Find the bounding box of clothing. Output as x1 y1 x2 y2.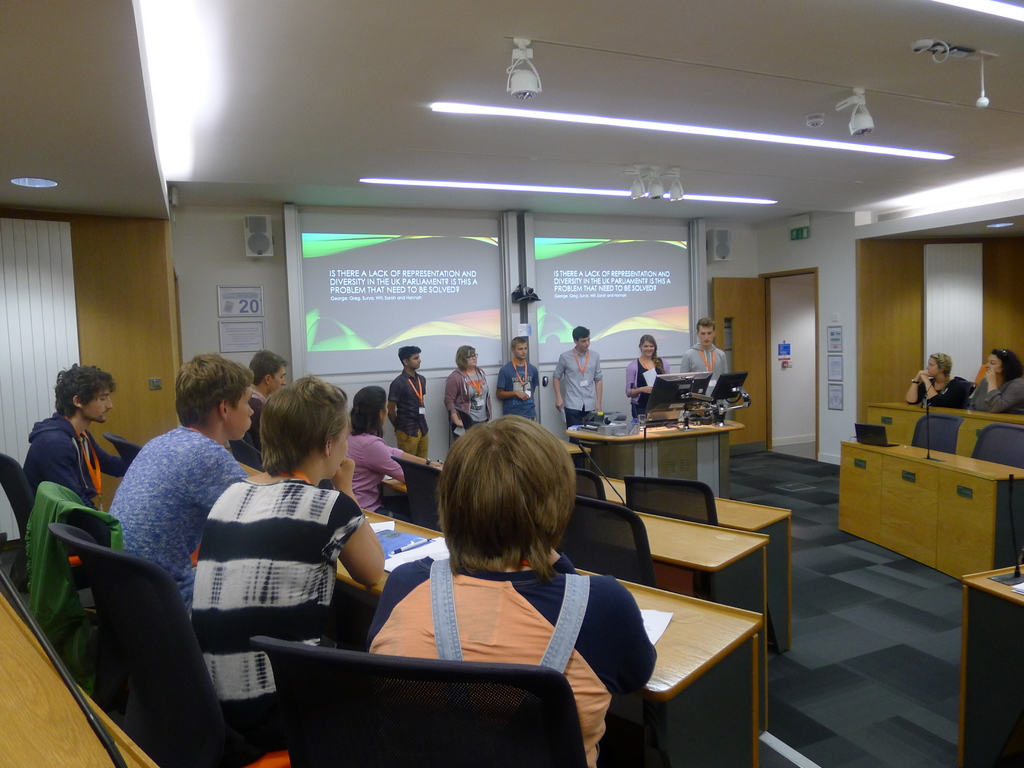
388 371 429 463.
